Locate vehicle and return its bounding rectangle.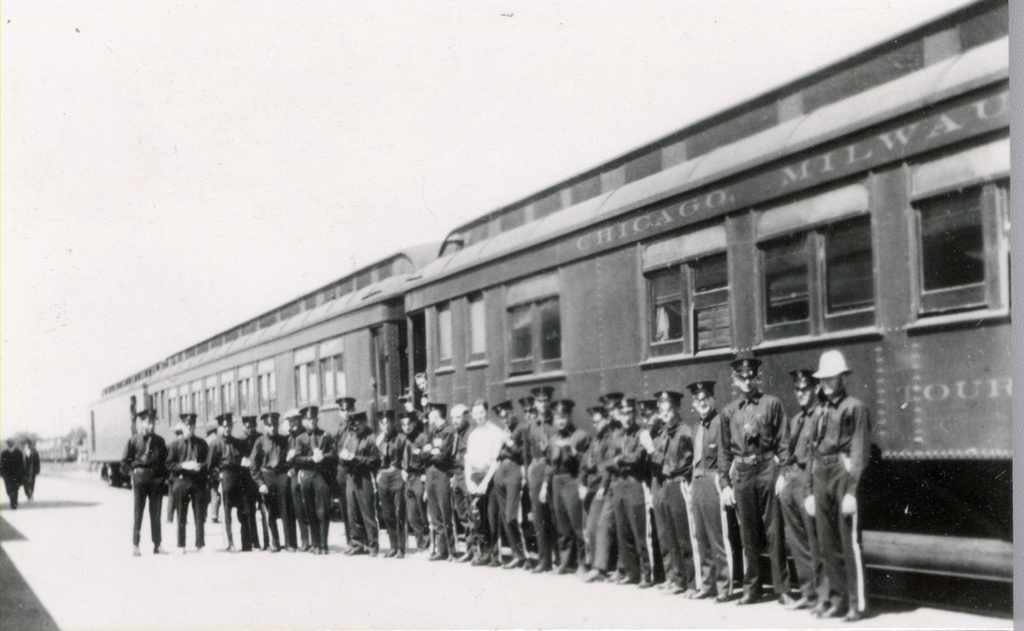
bbox=(99, 108, 933, 558).
